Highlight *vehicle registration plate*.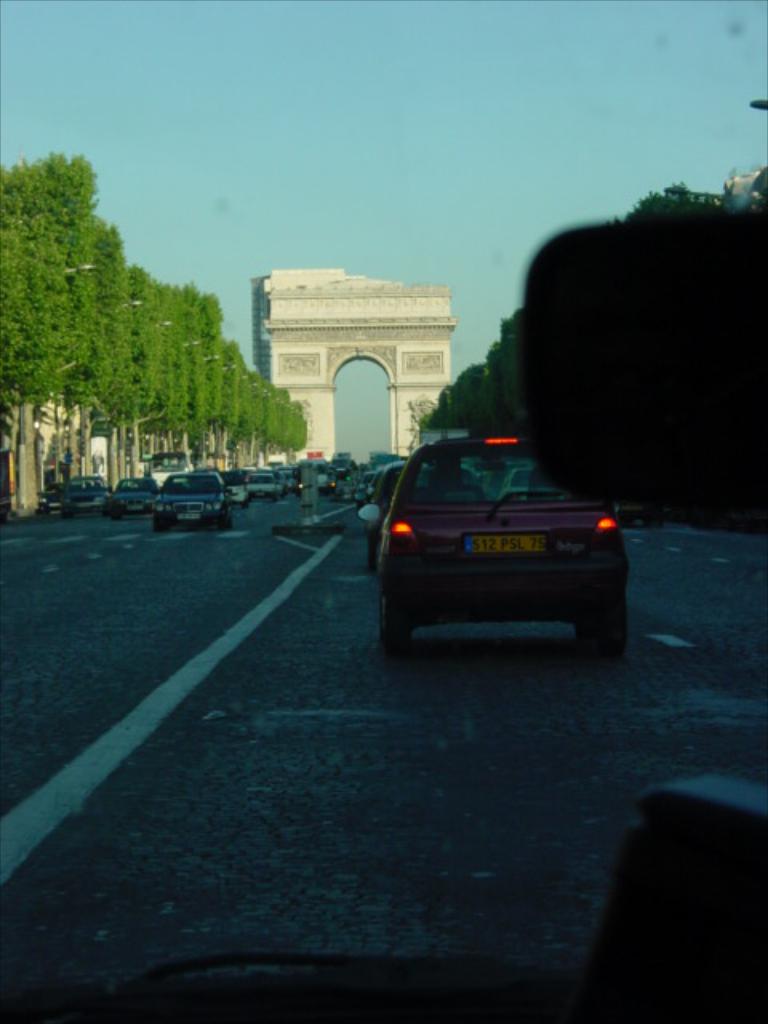
Highlighted region: pyautogui.locateOnScreen(170, 510, 203, 520).
